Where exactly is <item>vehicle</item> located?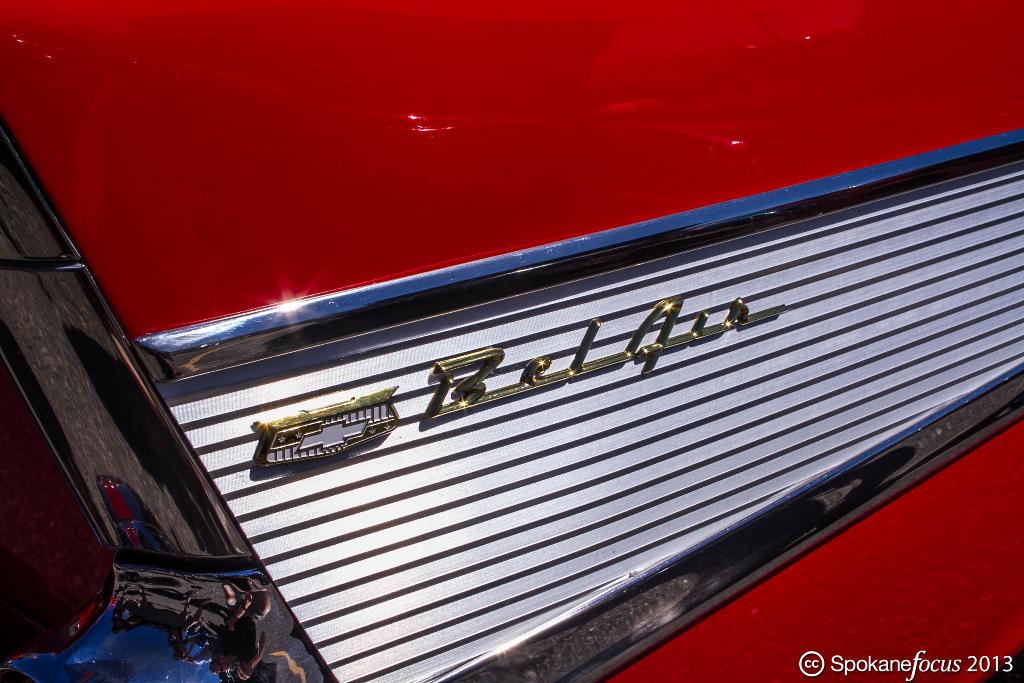
Its bounding box is 0,0,1023,682.
